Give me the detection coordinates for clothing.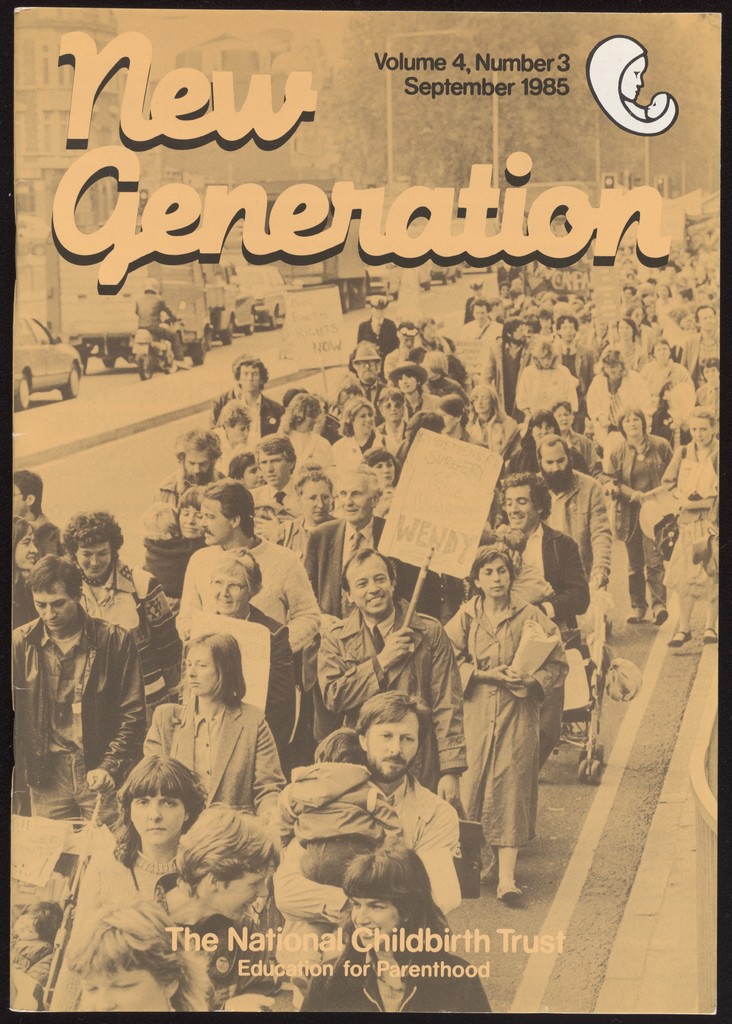
445,554,581,870.
